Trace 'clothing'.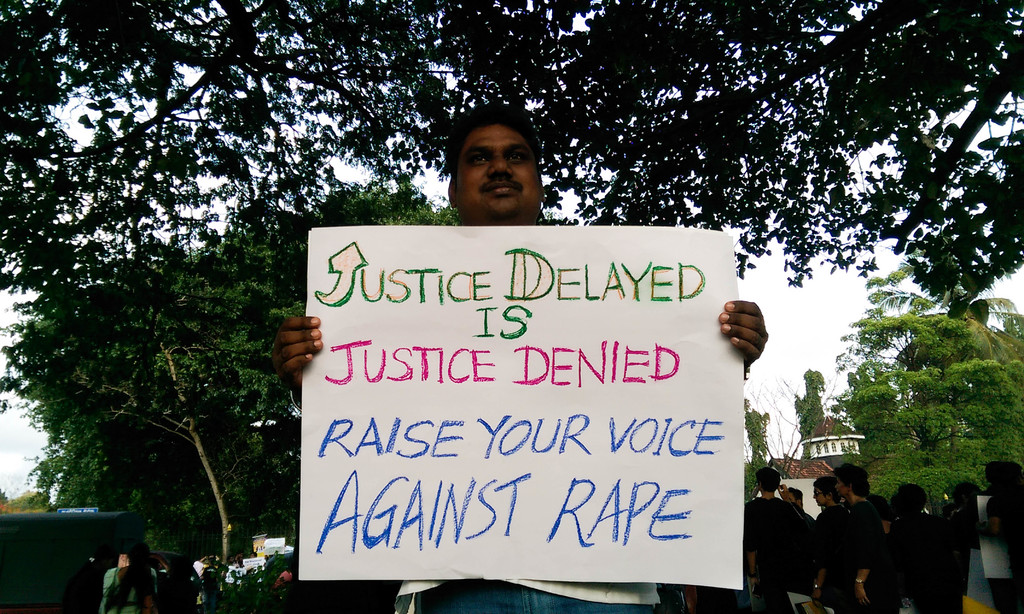
Traced to [x1=811, y1=502, x2=848, y2=613].
